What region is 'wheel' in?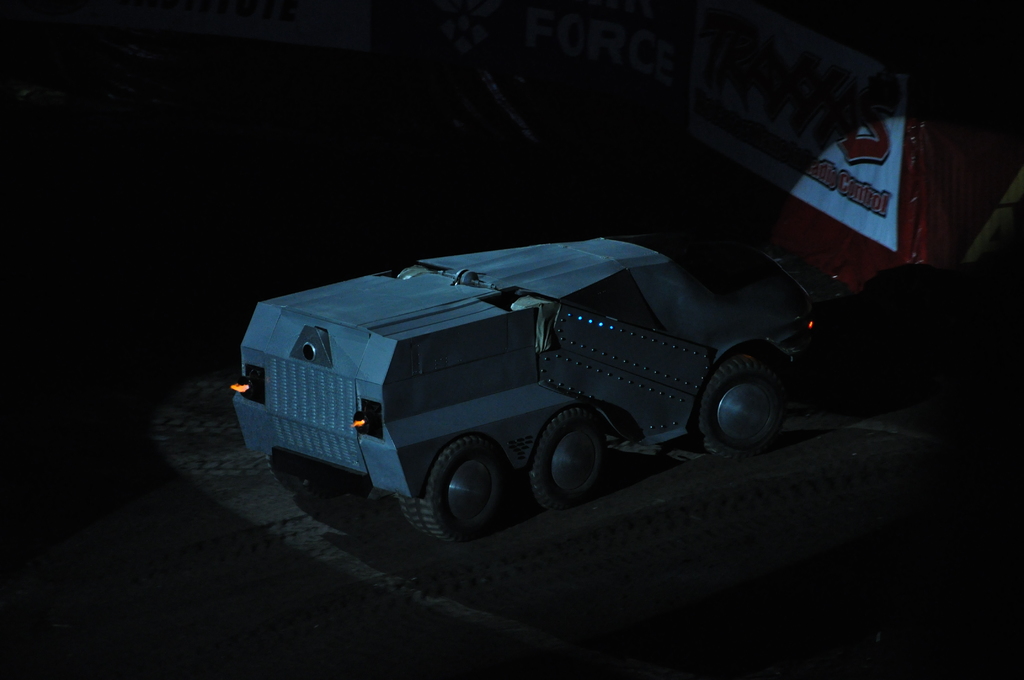
bbox=[291, 474, 345, 504].
